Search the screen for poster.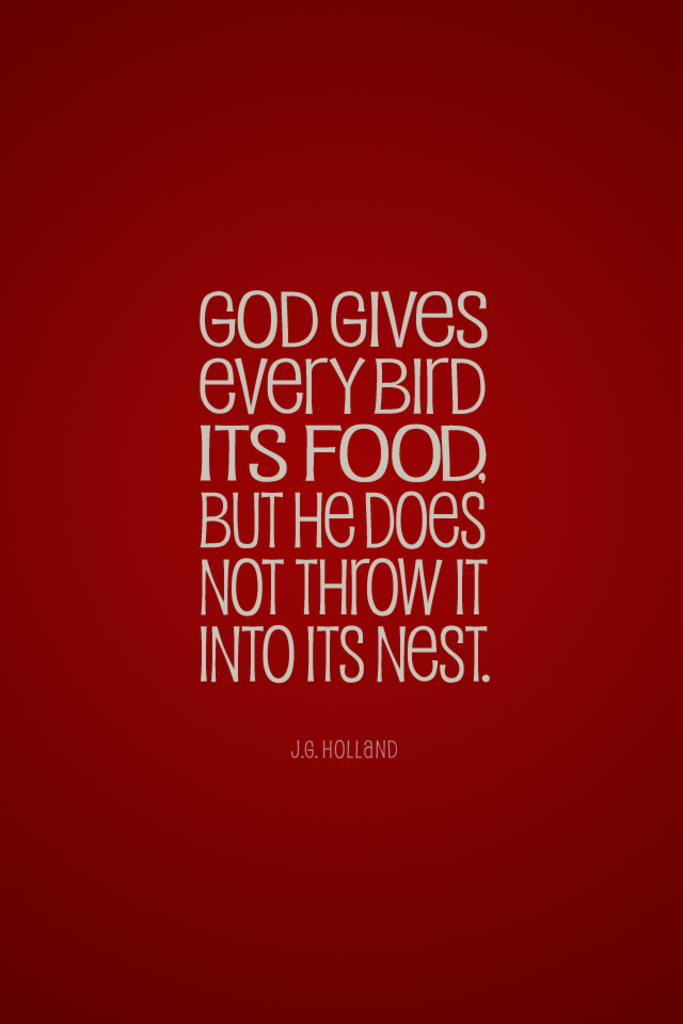
Found at left=0, top=0, right=682, bottom=1023.
